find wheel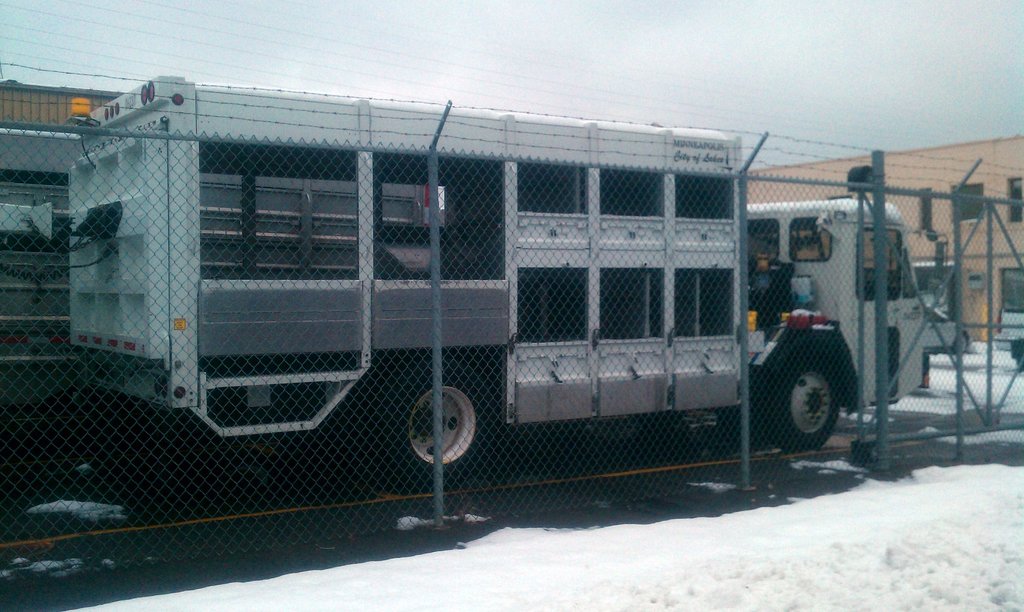
746:349:852:453
